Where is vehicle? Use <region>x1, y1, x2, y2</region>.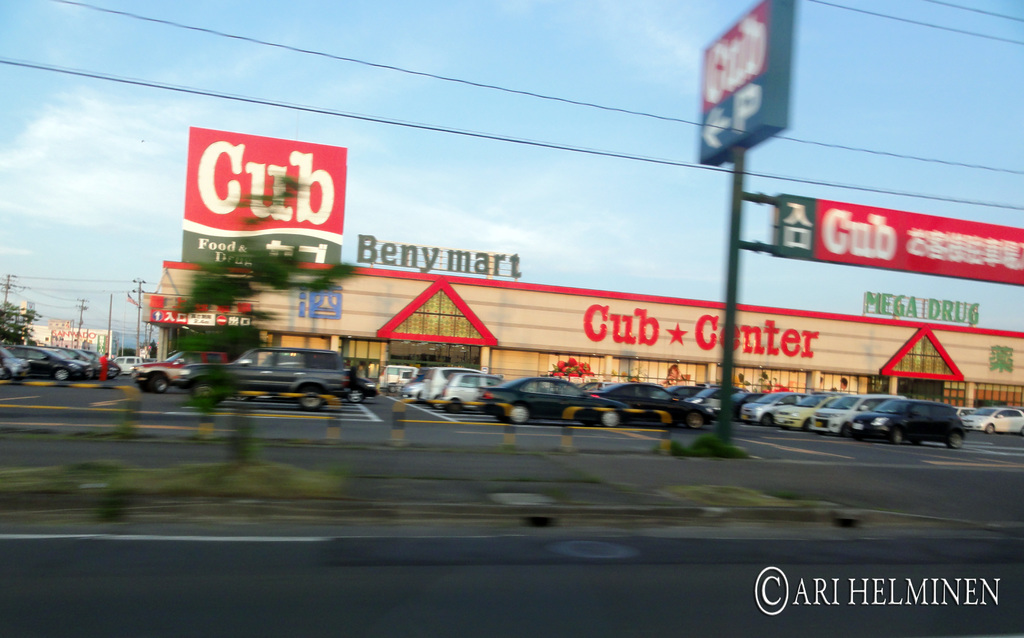
<region>143, 342, 225, 387</region>.
